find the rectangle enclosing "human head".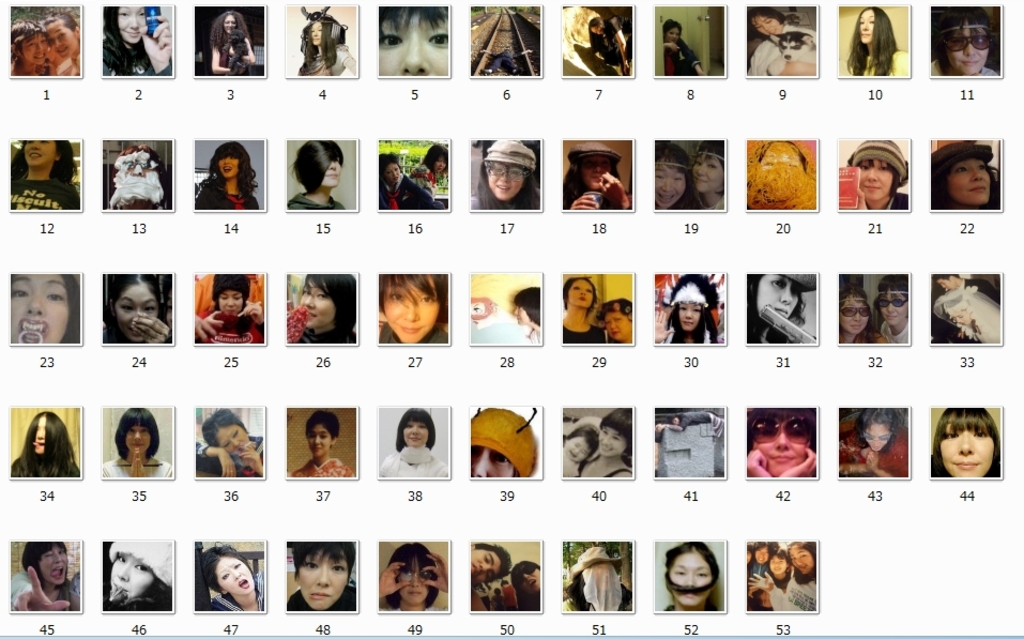
299 4 347 46.
